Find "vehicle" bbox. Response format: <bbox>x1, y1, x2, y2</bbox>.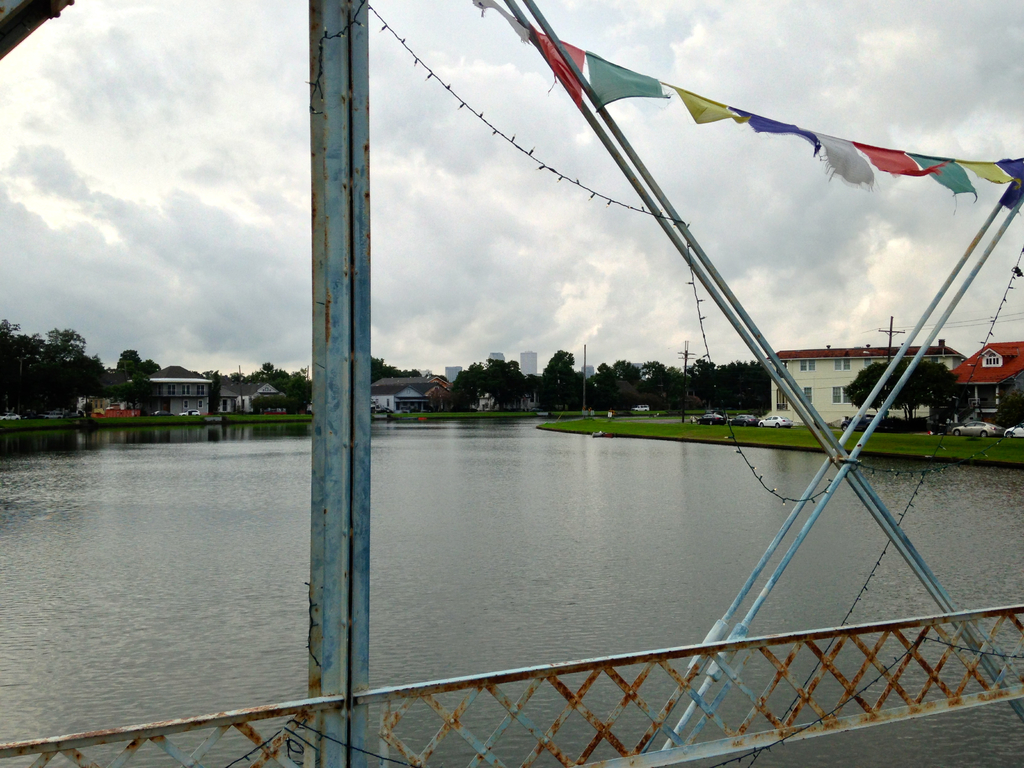
<bbox>838, 412, 885, 434</bbox>.
